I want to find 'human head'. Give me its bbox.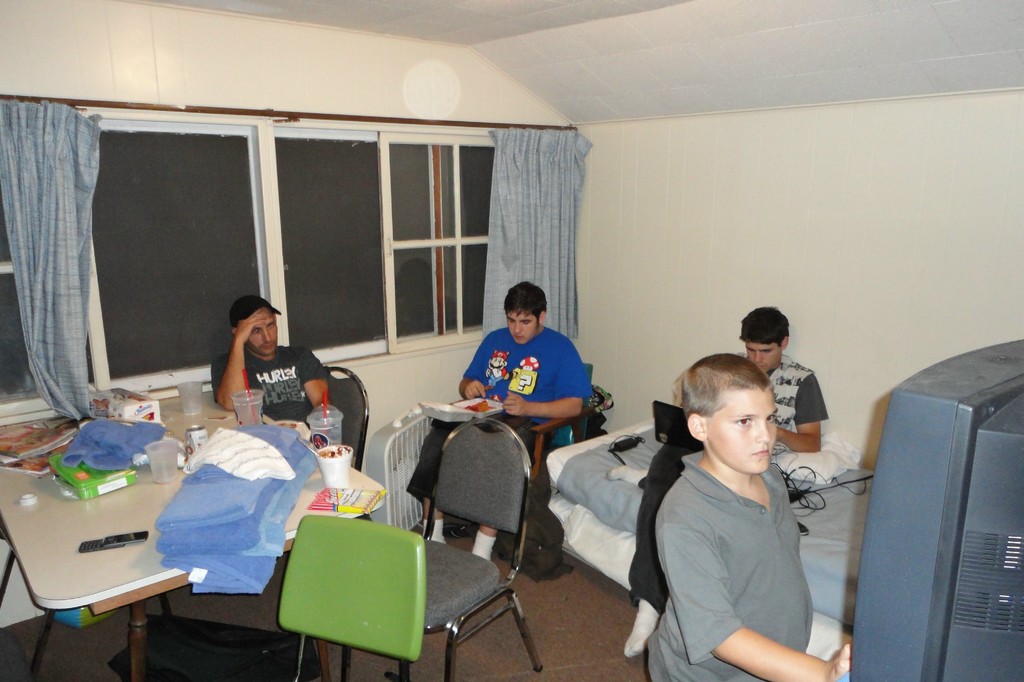
Rect(678, 353, 779, 479).
